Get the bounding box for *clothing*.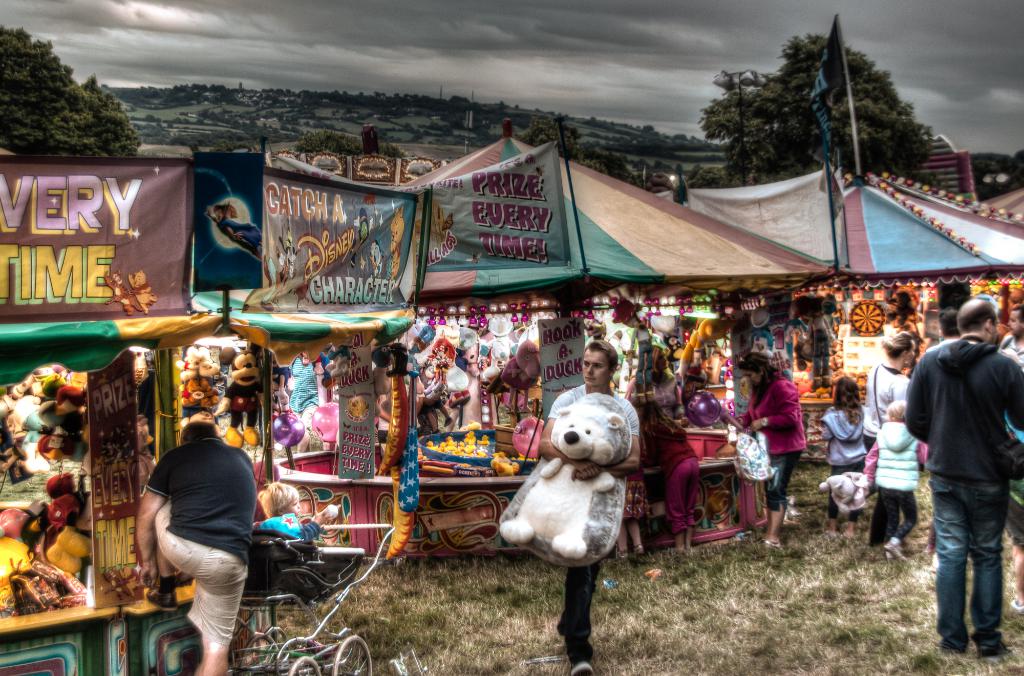
{"left": 127, "top": 433, "right": 268, "bottom": 634}.
